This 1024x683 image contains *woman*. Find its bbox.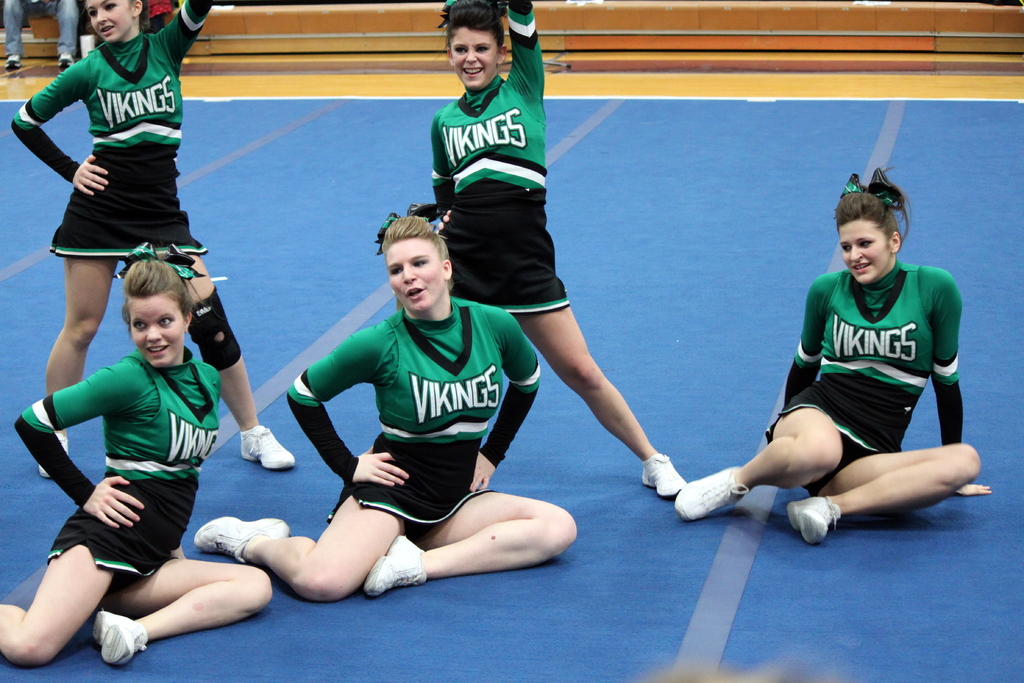
pyautogui.locateOnScreen(676, 165, 997, 546).
